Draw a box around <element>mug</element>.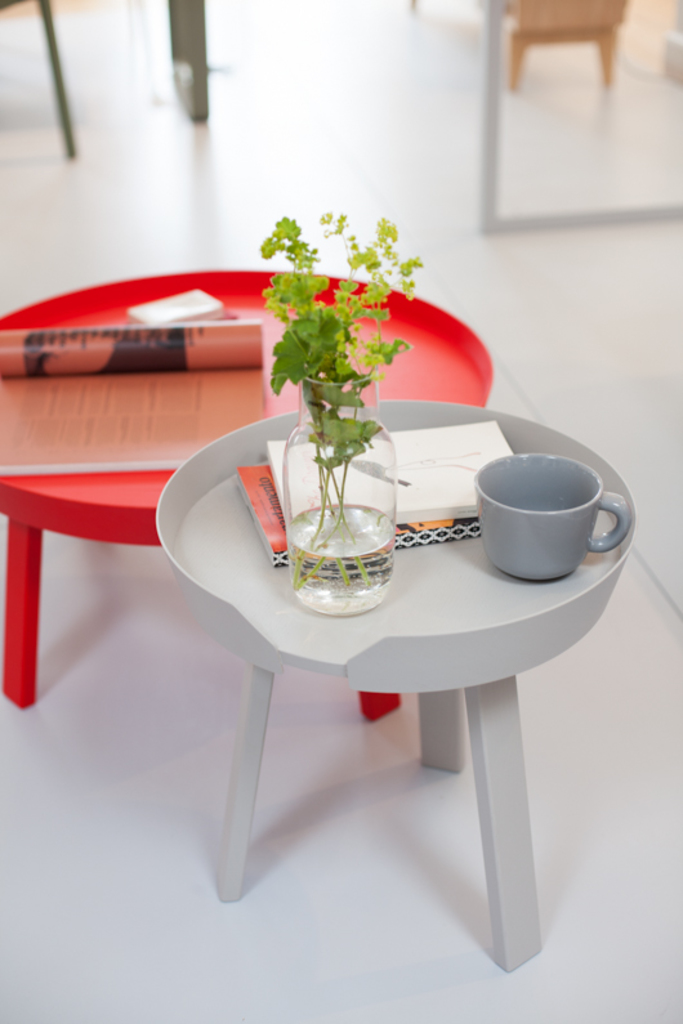
detection(473, 452, 635, 581).
